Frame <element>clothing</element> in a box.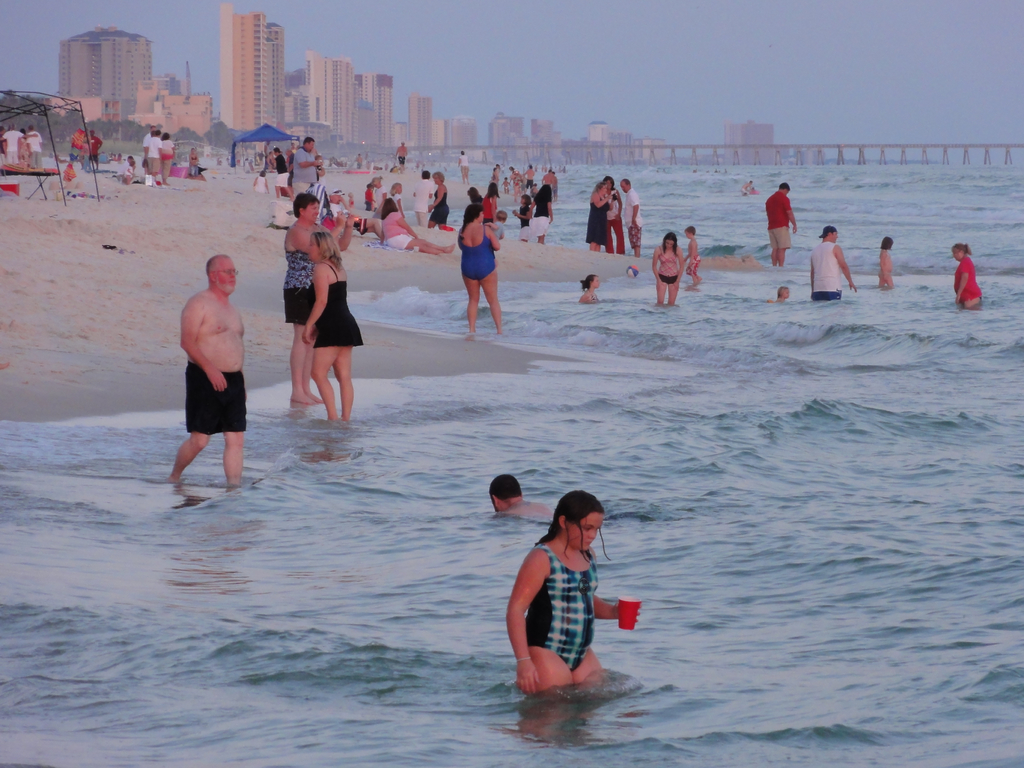
box=[956, 255, 981, 301].
